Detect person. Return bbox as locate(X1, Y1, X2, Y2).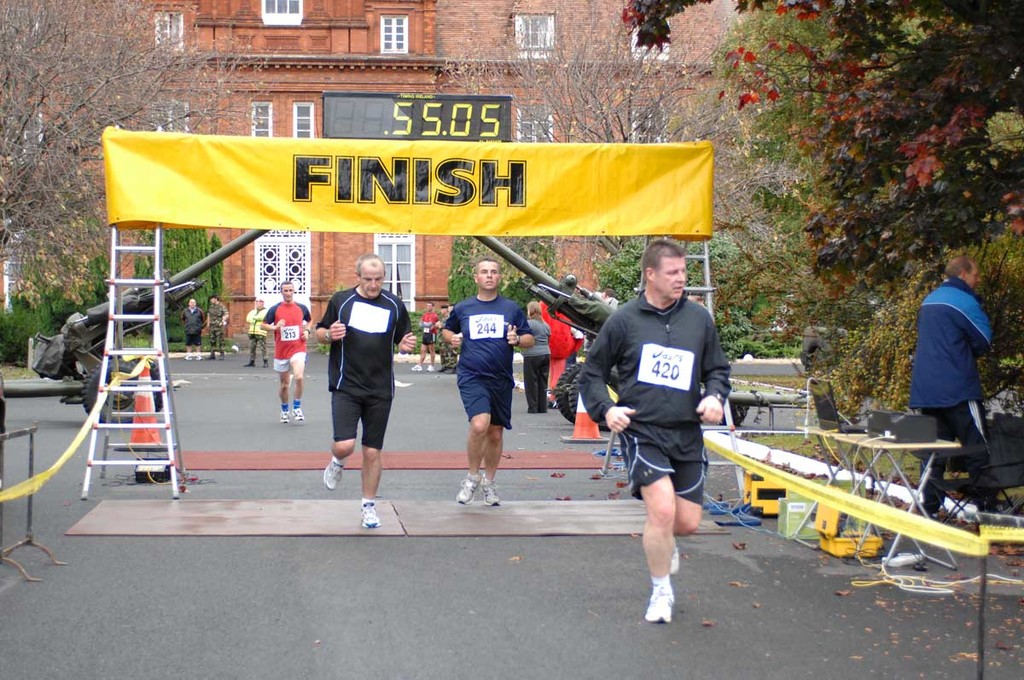
locate(174, 301, 202, 361).
